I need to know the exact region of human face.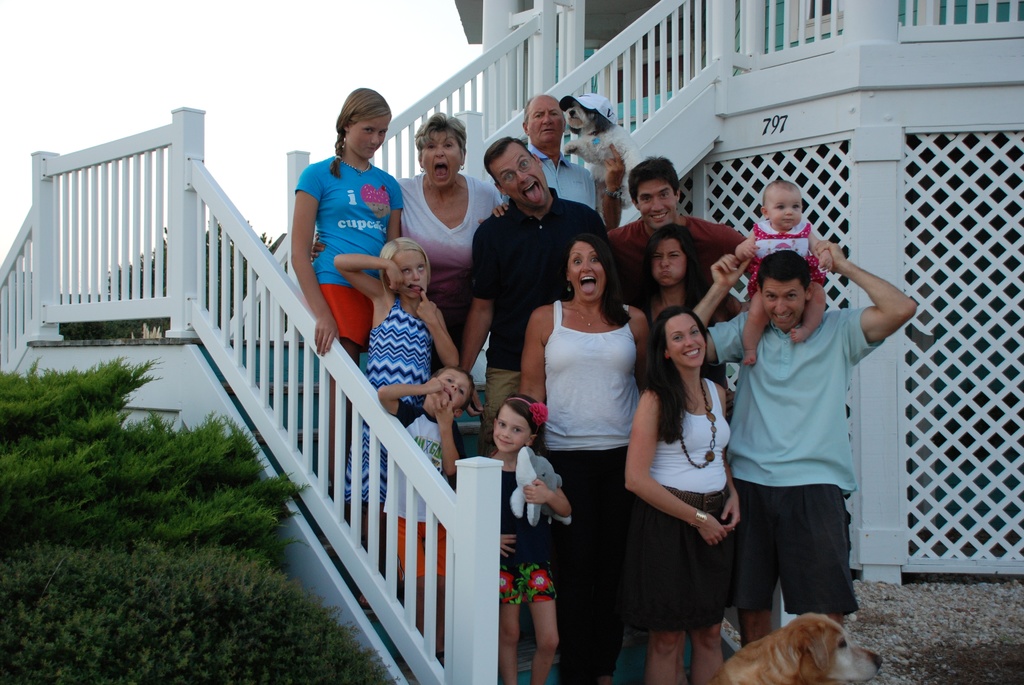
Region: bbox=[650, 234, 686, 289].
